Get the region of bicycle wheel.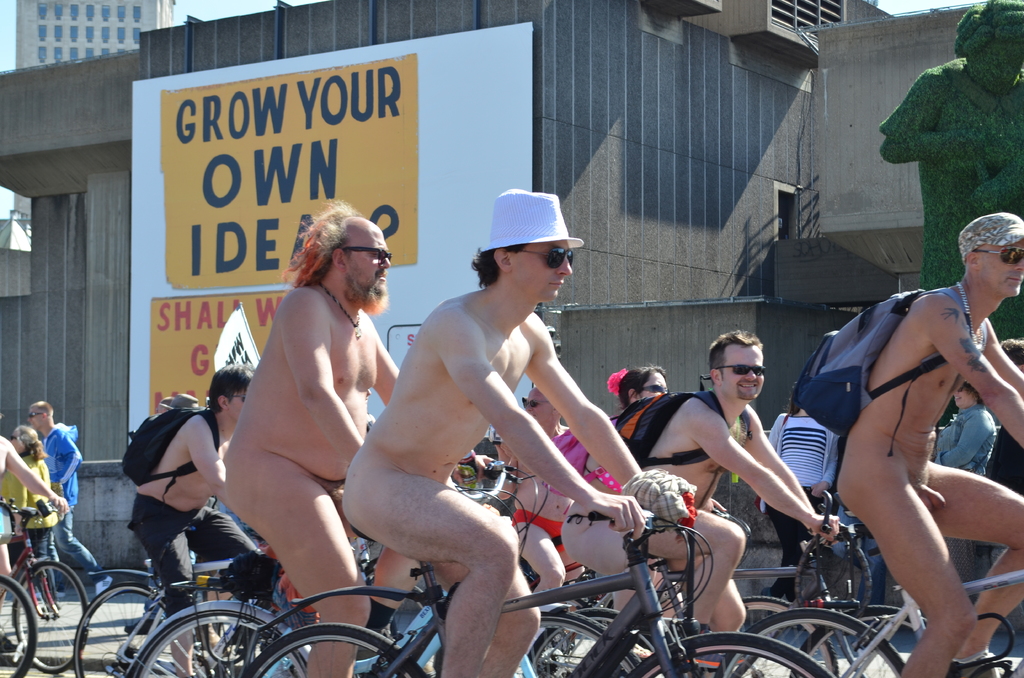
[left=716, top=608, right=908, bottom=677].
